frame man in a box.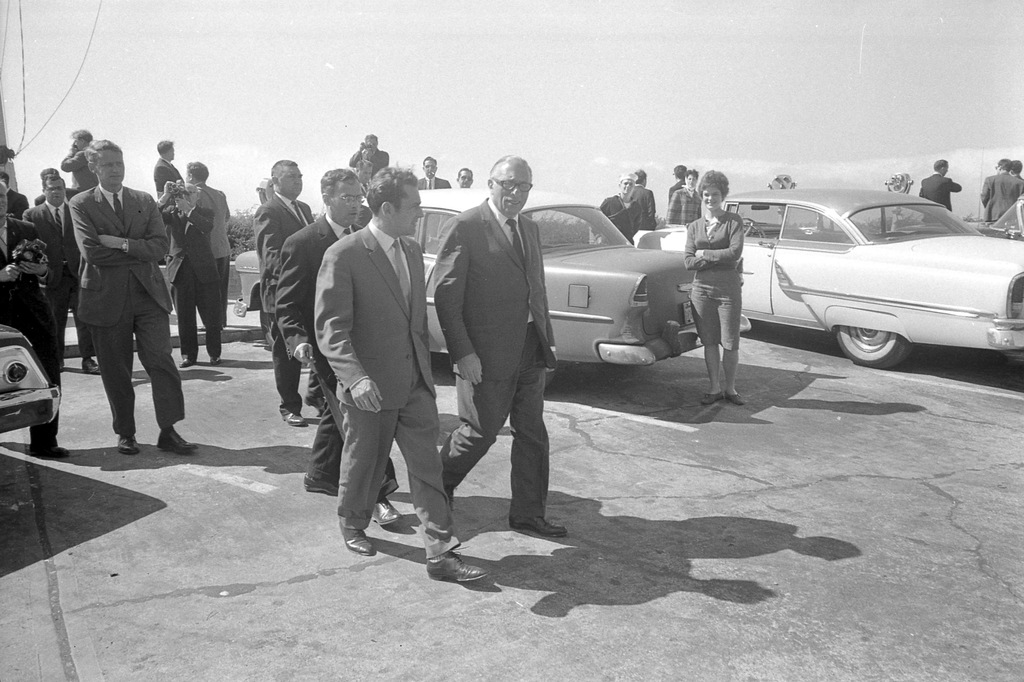
bbox=(632, 166, 656, 230).
